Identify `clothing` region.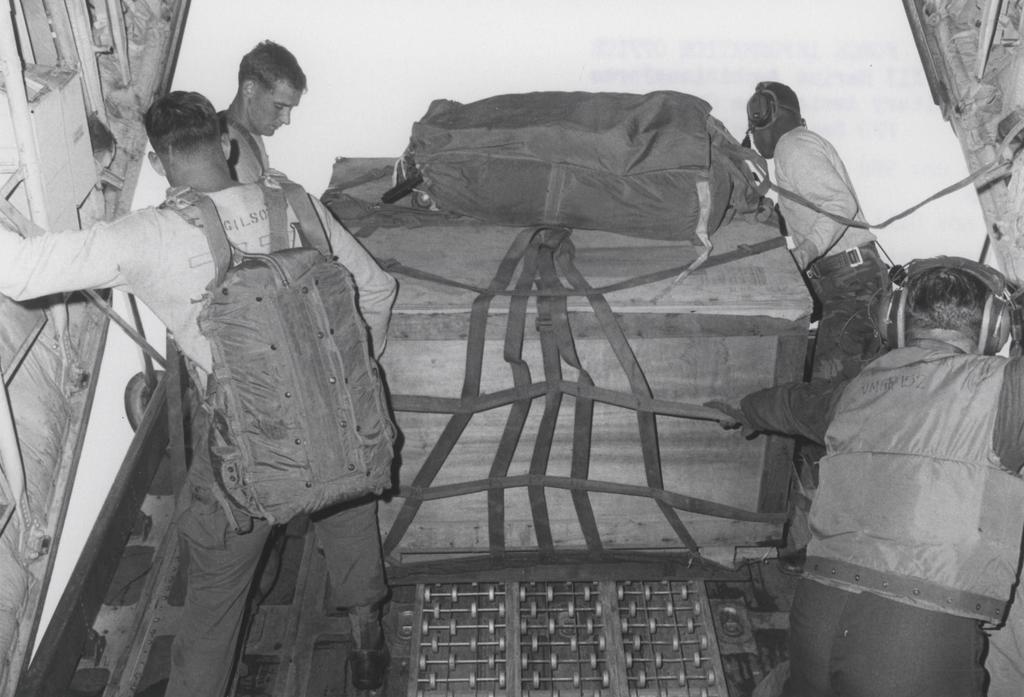
Region: <region>790, 245, 1021, 688</region>.
